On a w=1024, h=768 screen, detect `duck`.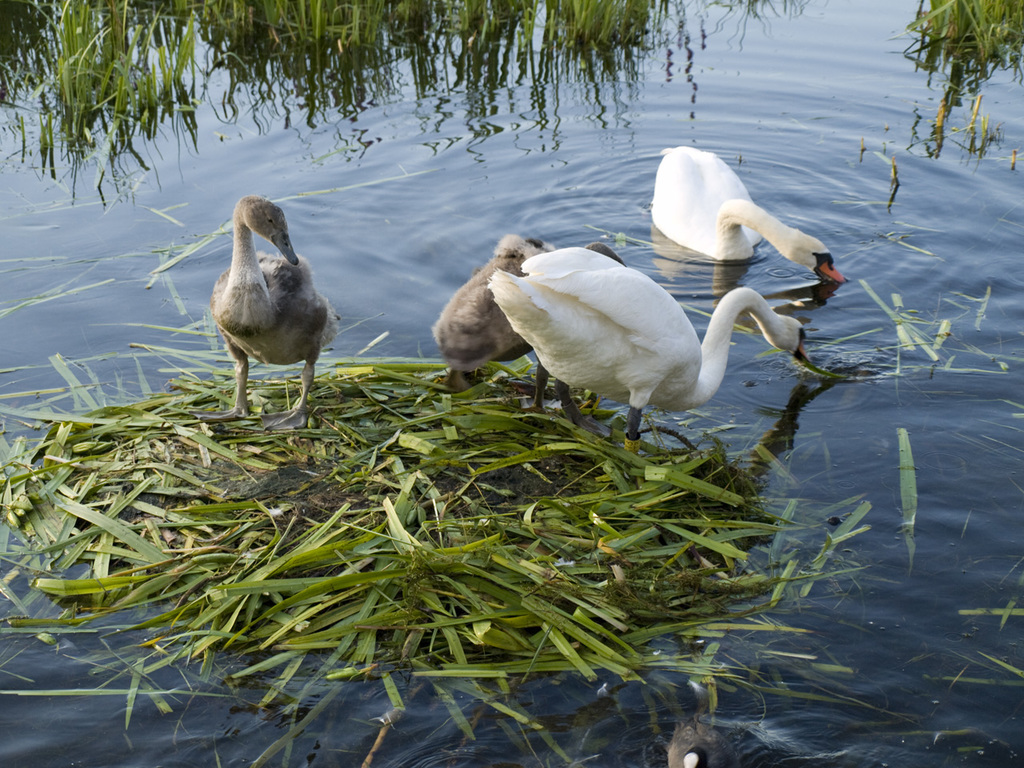
bbox=(201, 181, 342, 414).
